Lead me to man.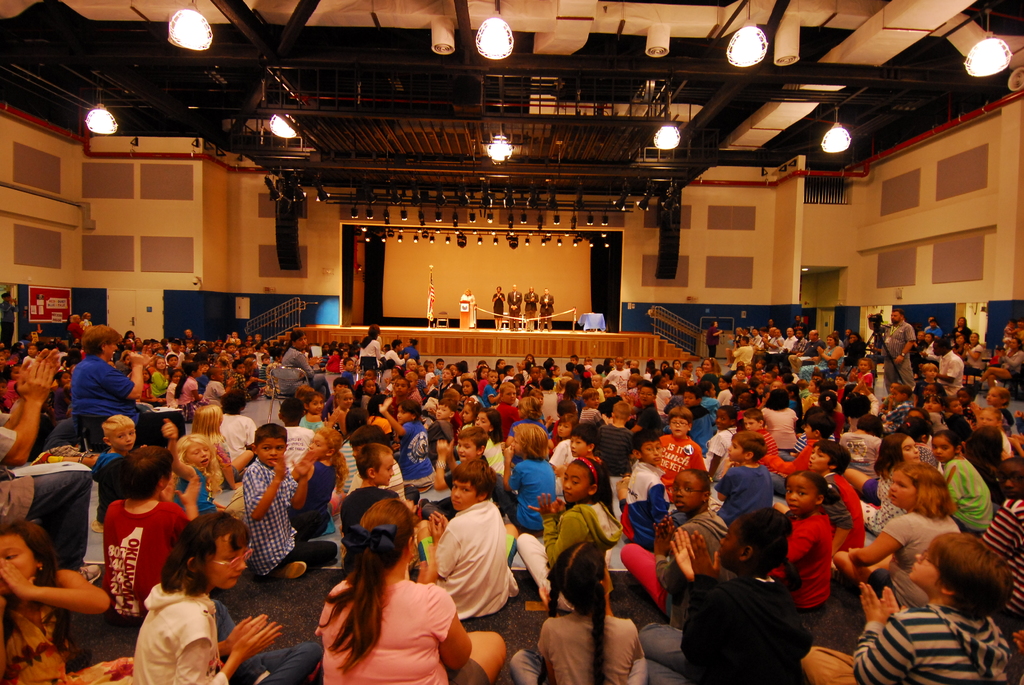
Lead to 732,341,748,367.
